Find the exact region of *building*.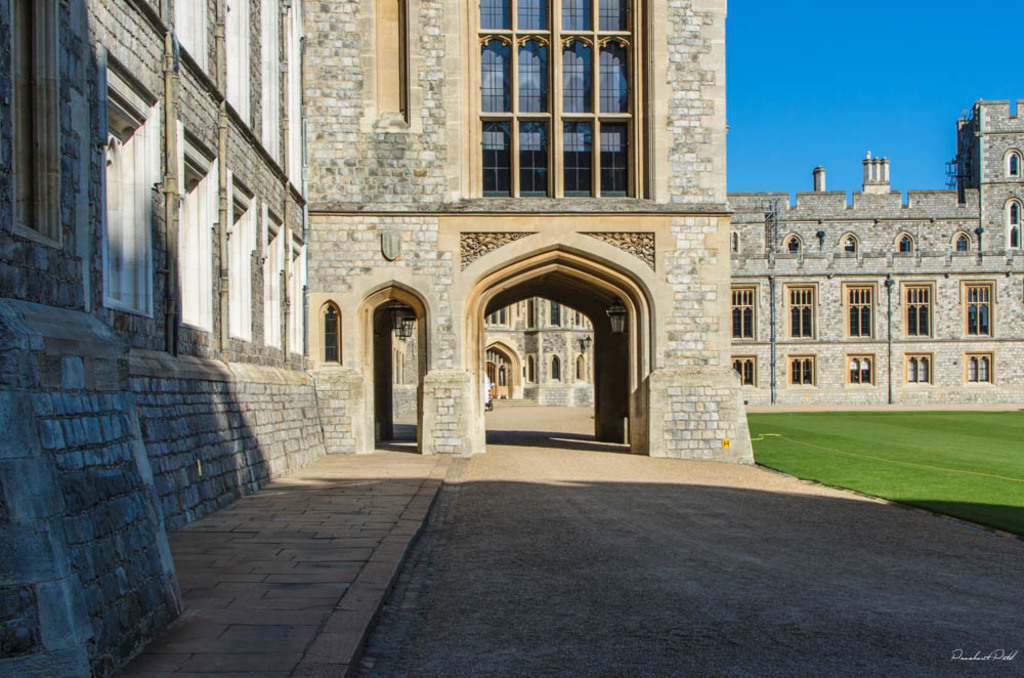
Exact region: pyautogui.locateOnScreen(404, 98, 1023, 400).
